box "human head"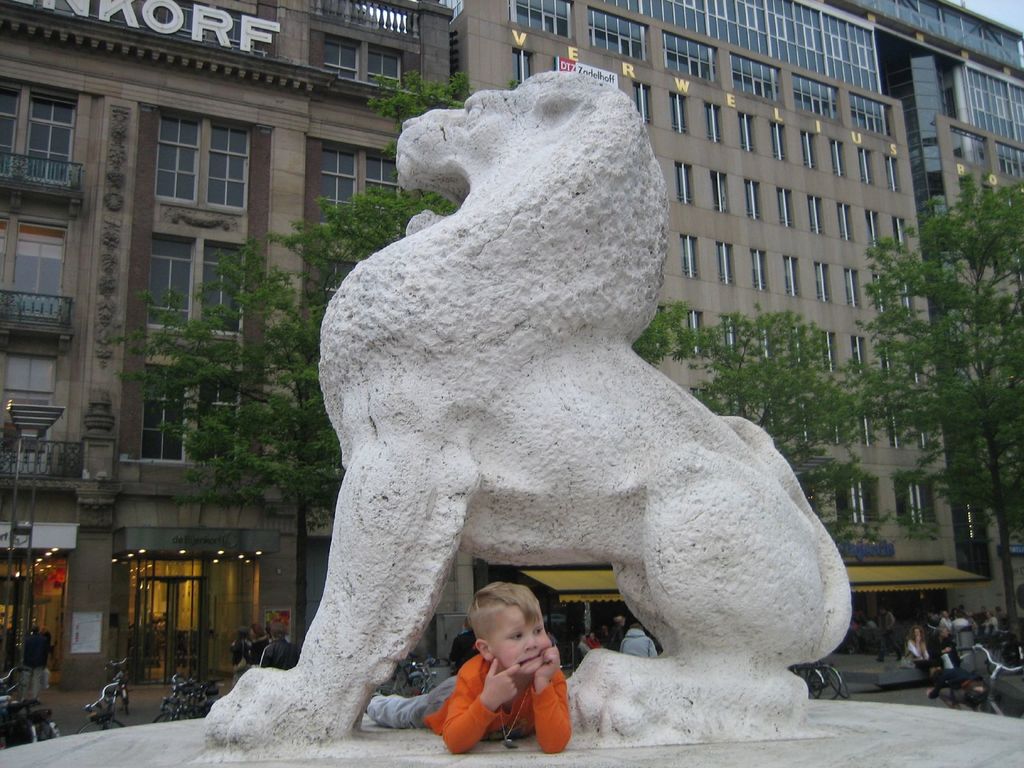
{"x1": 579, "y1": 634, "x2": 585, "y2": 642}
